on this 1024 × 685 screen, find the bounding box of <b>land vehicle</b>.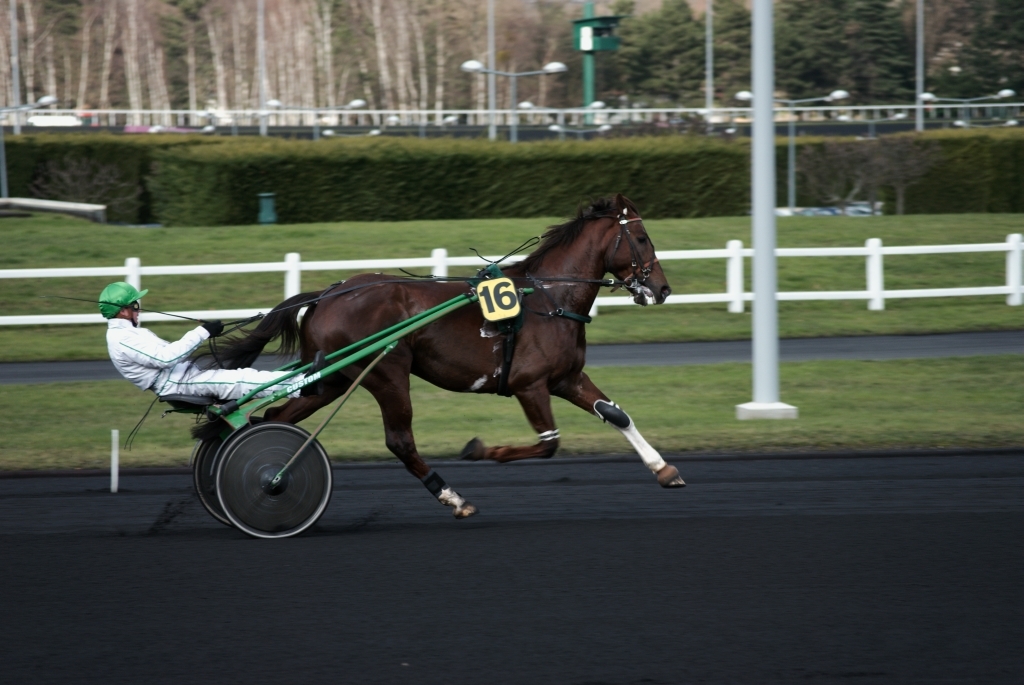
Bounding box: crop(122, 194, 686, 543).
